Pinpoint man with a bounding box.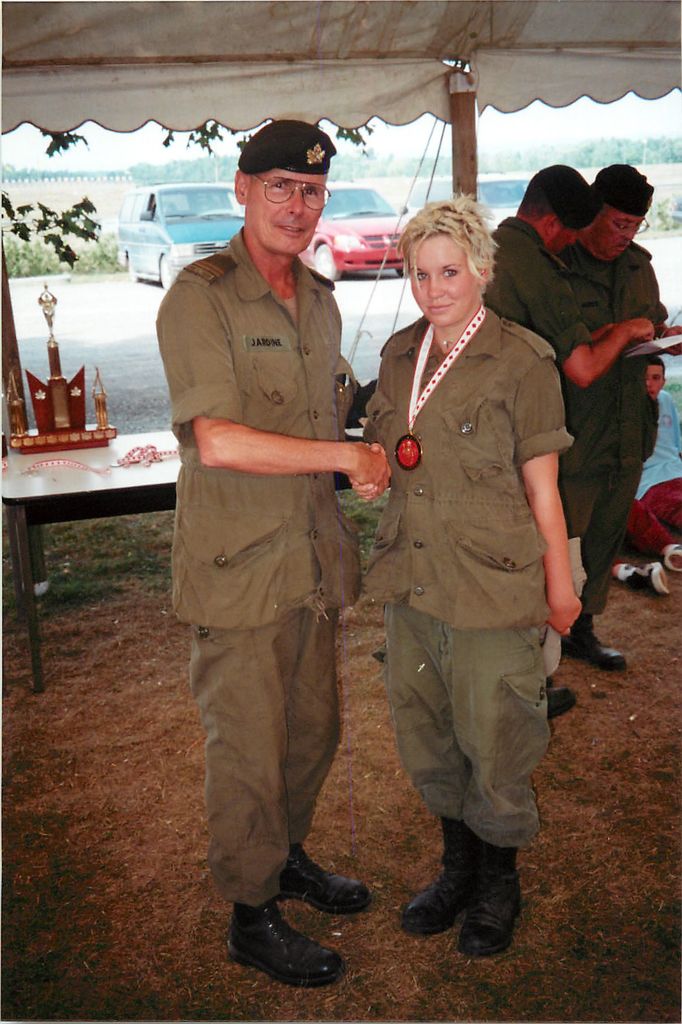
148 82 394 997.
